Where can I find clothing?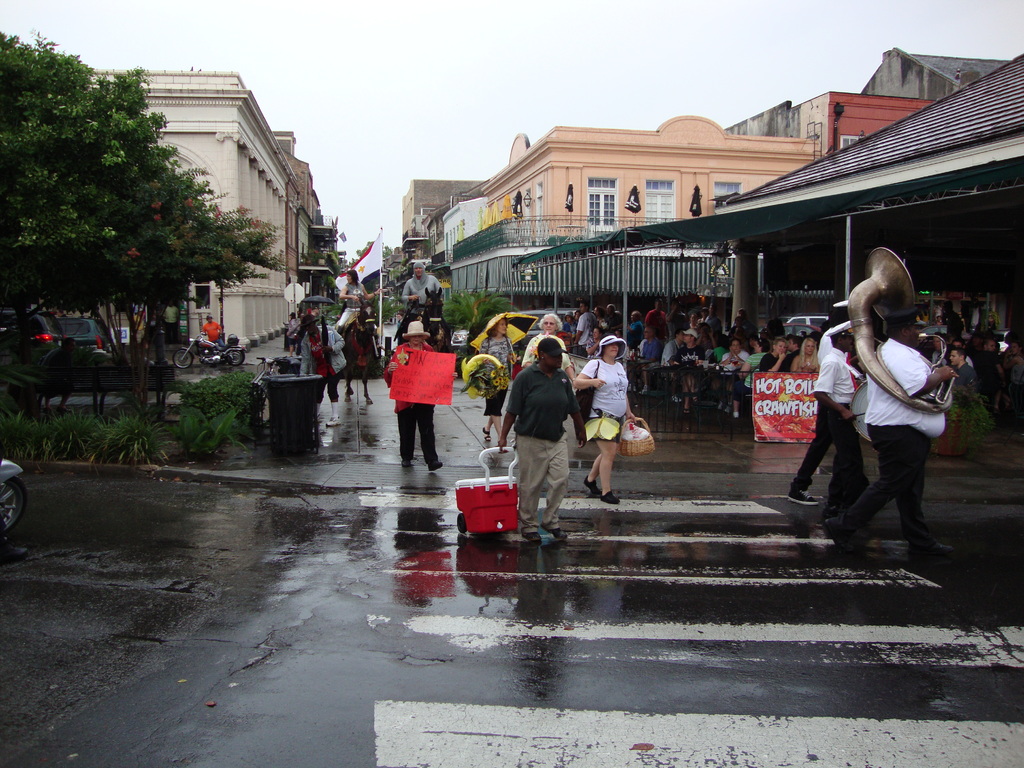
You can find it at 481, 336, 518, 418.
